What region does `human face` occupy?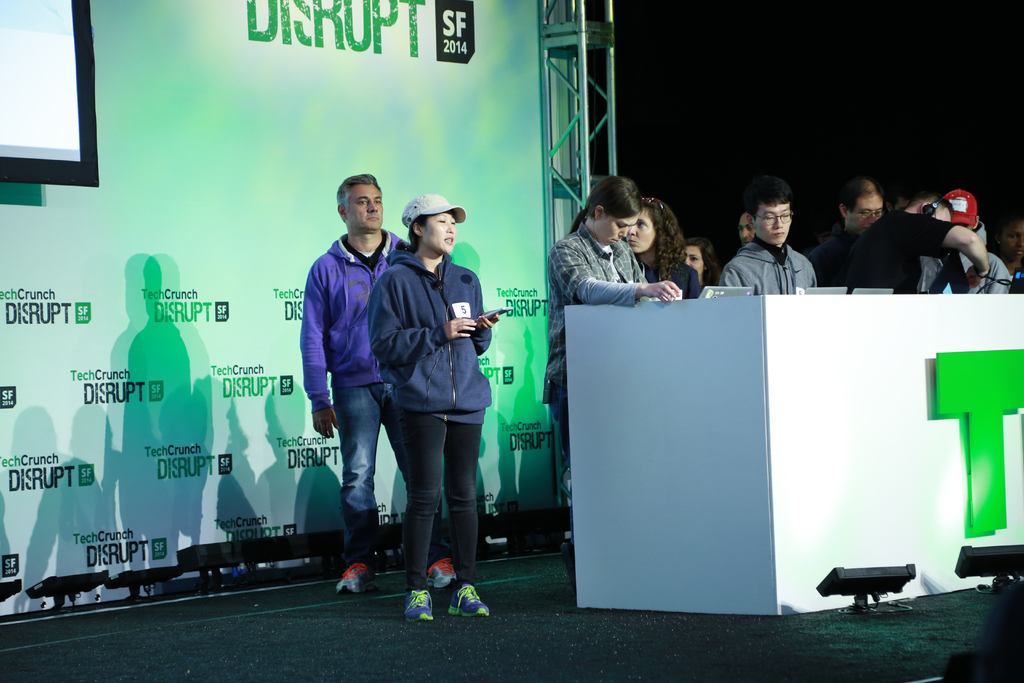
x1=758, y1=204, x2=790, y2=240.
